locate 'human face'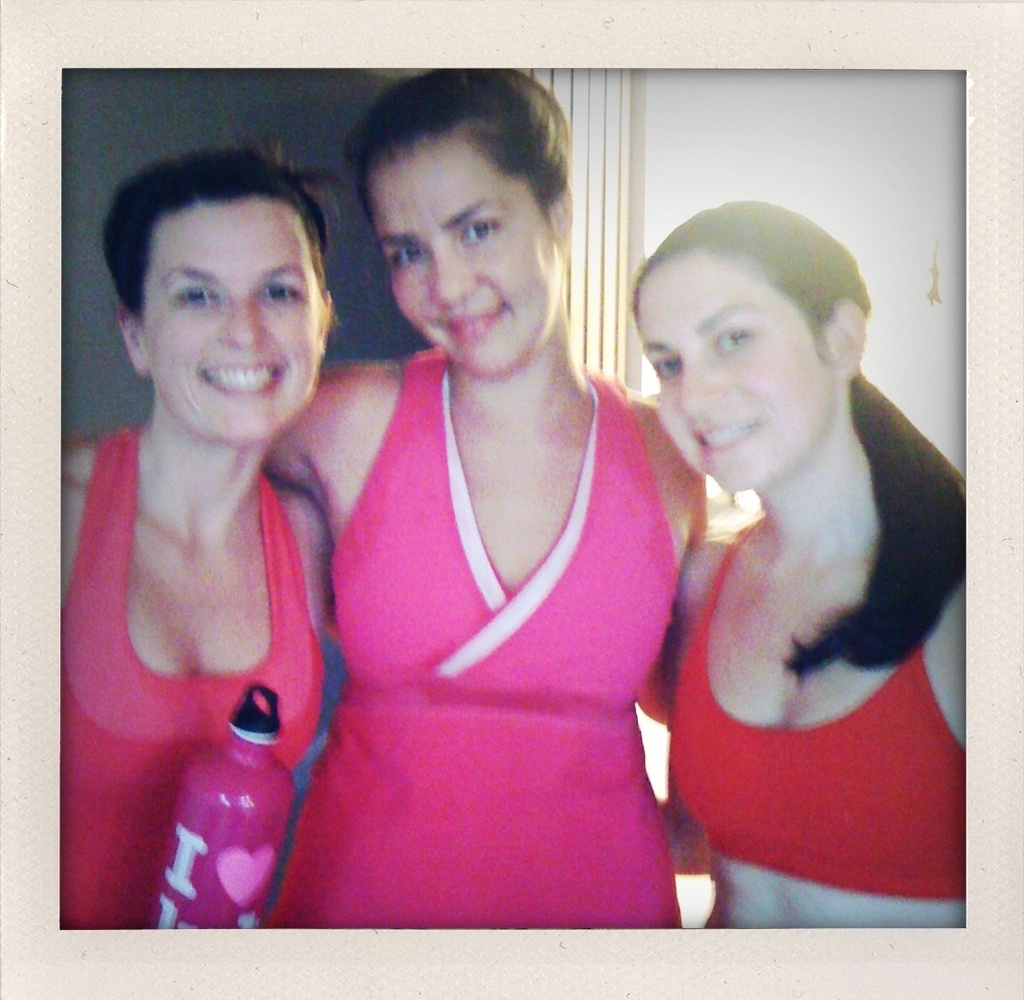
[left=148, top=200, right=326, bottom=451]
